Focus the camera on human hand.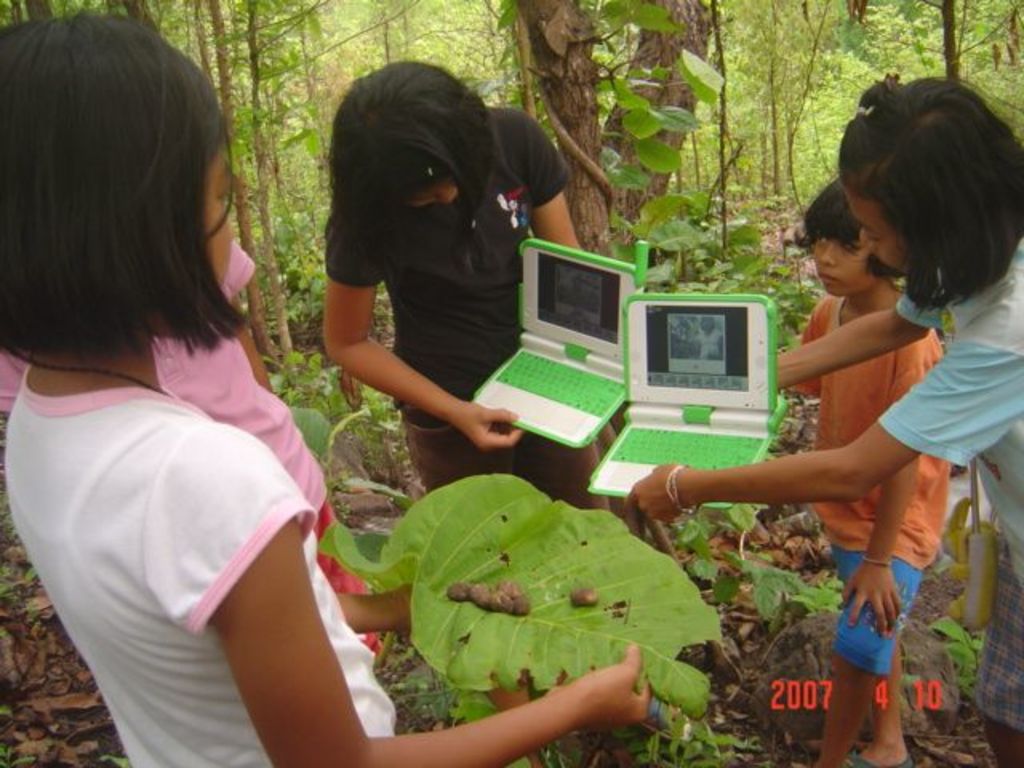
Focus region: pyautogui.locateOnScreen(840, 558, 906, 635).
